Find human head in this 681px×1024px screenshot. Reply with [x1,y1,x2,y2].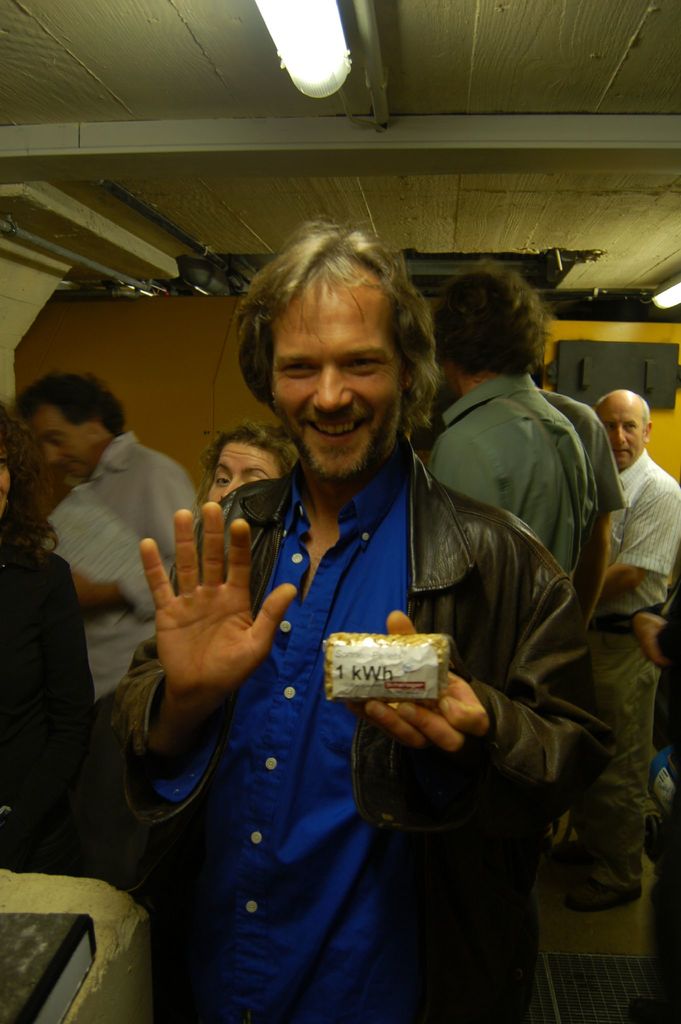
[422,266,543,408].
